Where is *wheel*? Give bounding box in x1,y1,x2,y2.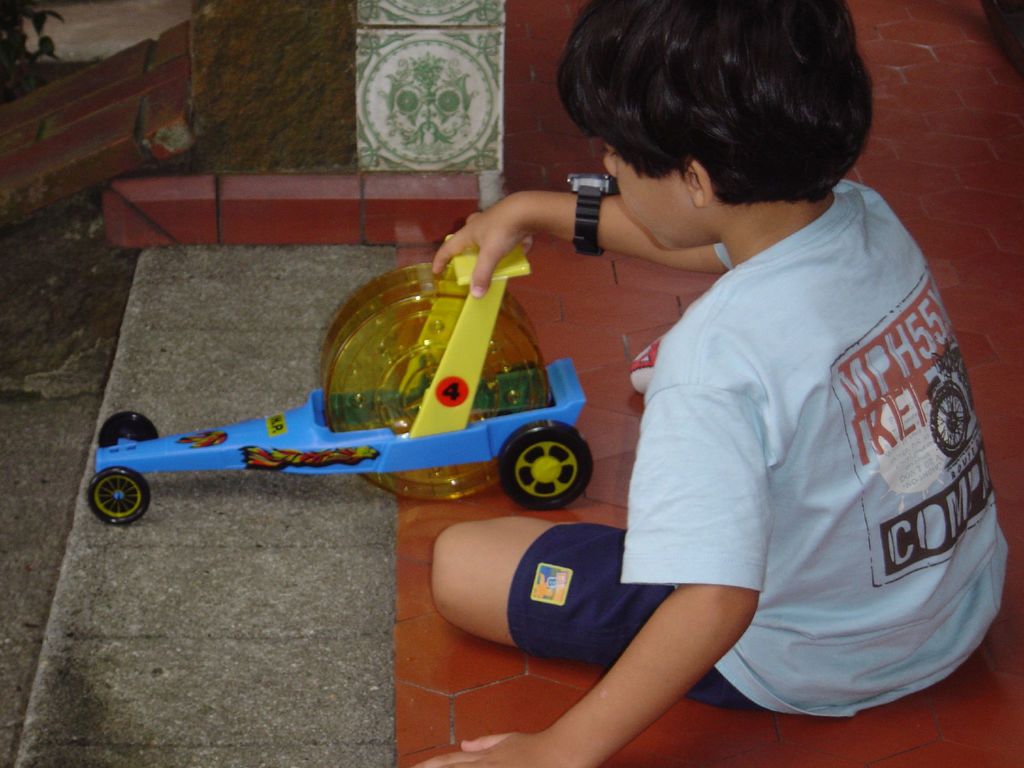
95,412,155,447.
